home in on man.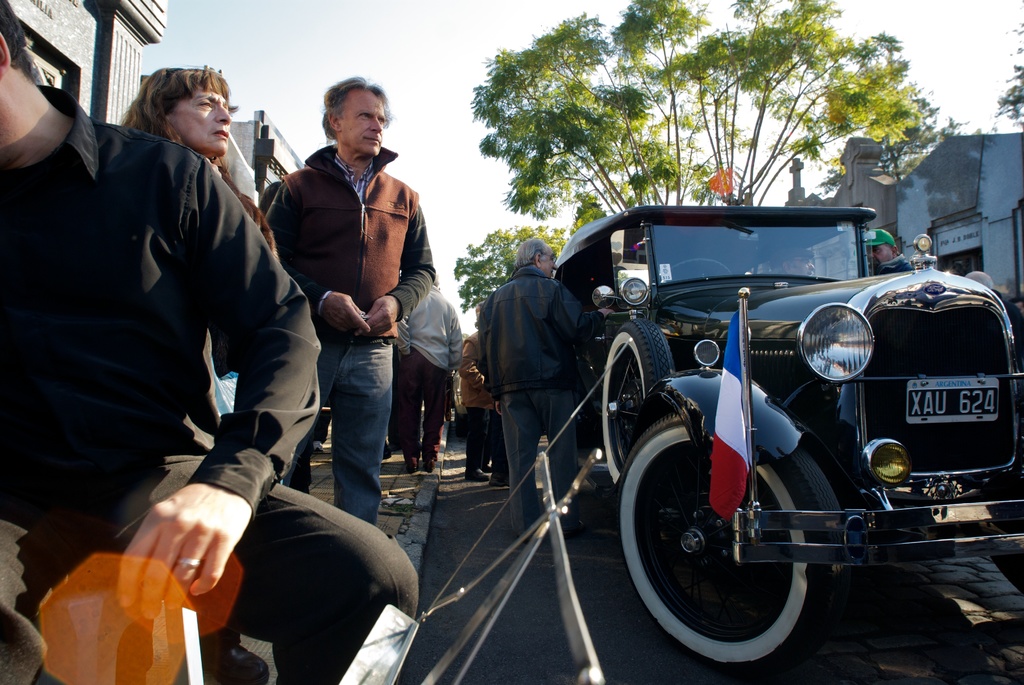
Homed in at {"left": 476, "top": 236, "right": 612, "bottom": 549}.
